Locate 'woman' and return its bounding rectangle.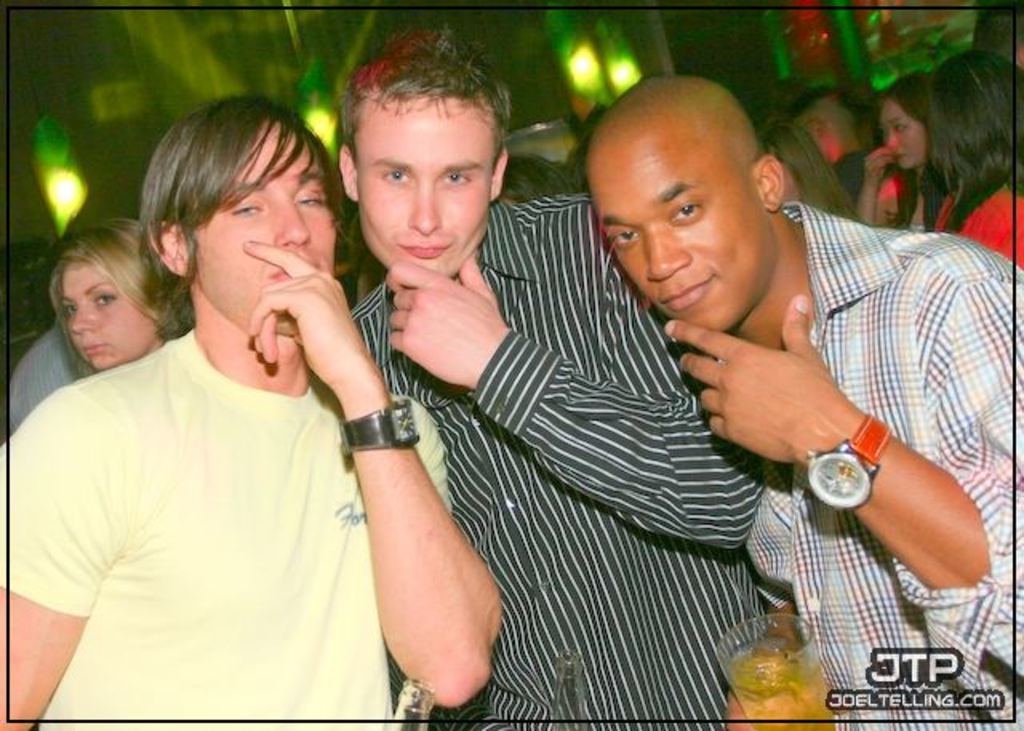
left=907, top=43, right=1022, bottom=282.
